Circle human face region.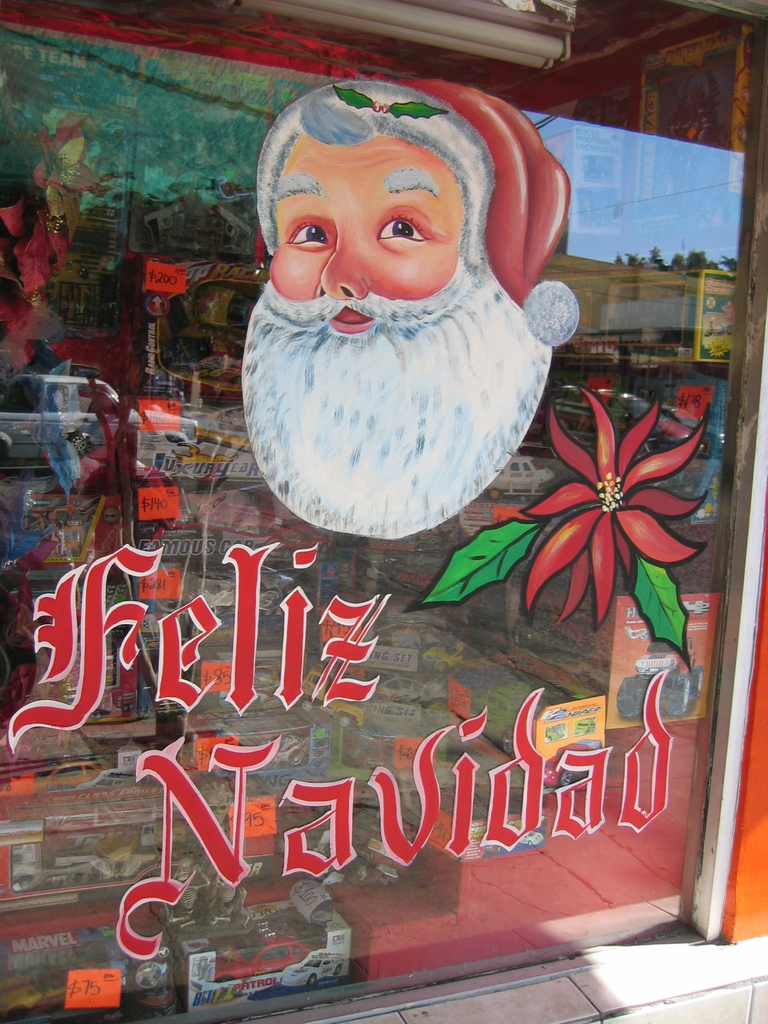
Region: (x1=269, y1=132, x2=465, y2=336).
